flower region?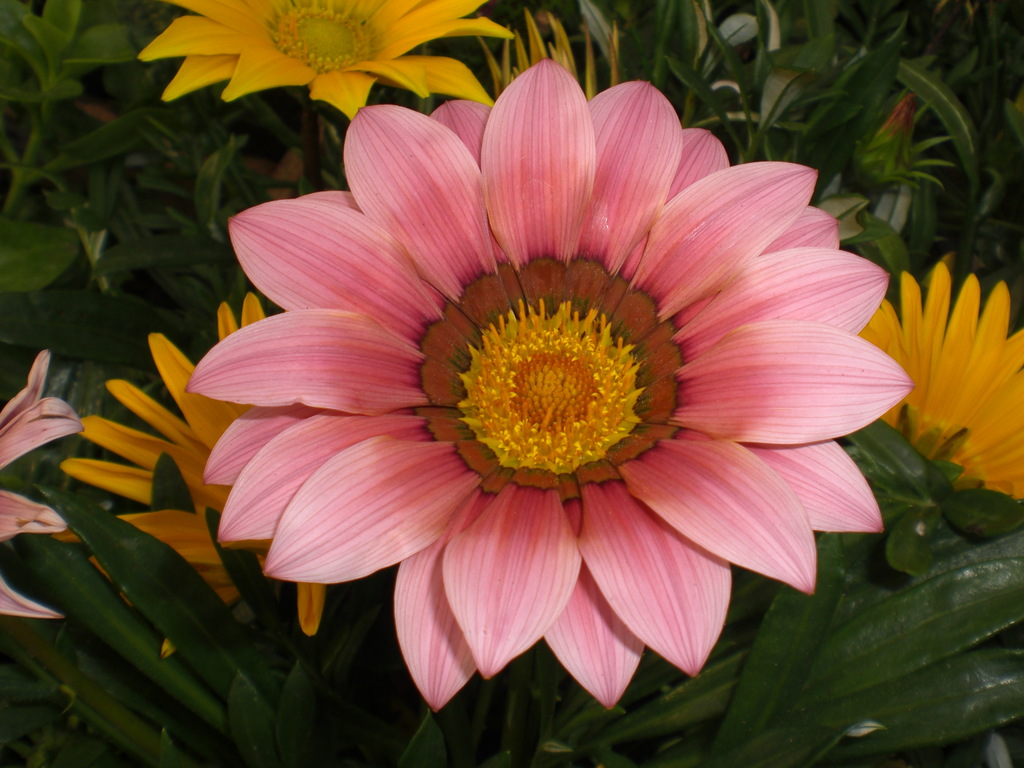
(116, 0, 514, 126)
